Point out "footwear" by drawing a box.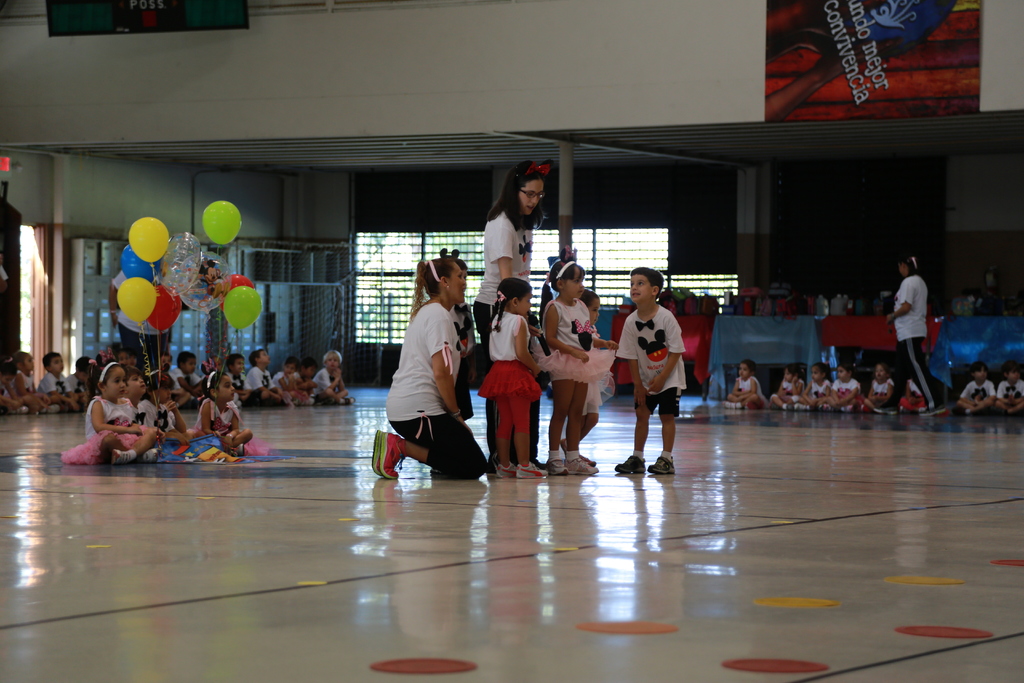
[147,451,157,462].
